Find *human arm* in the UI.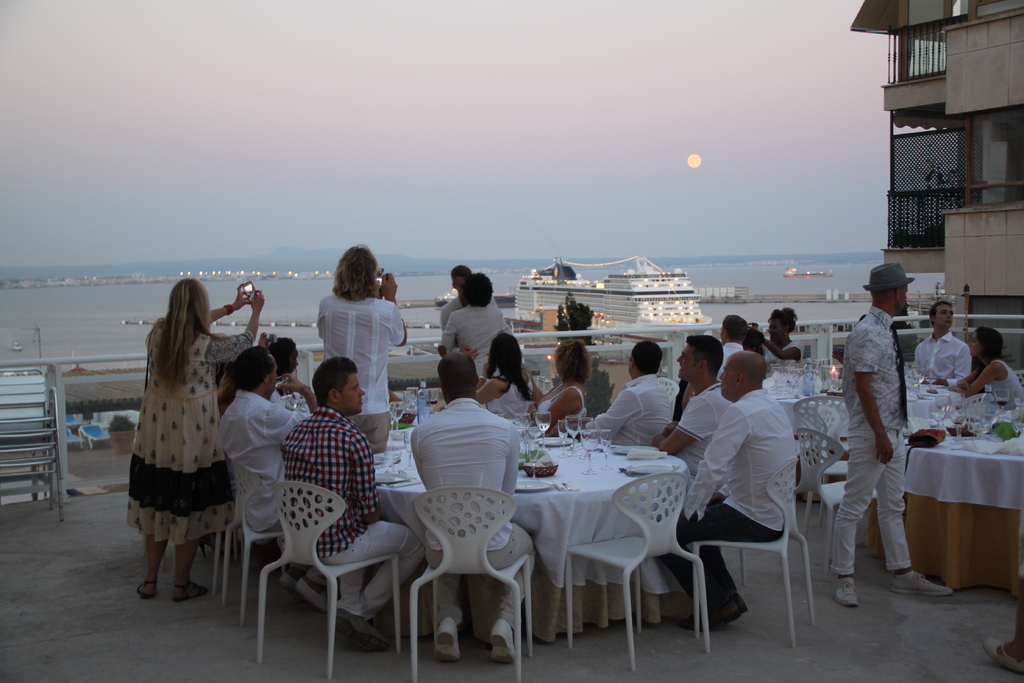
UI element at 351, 428, 387, 528.
